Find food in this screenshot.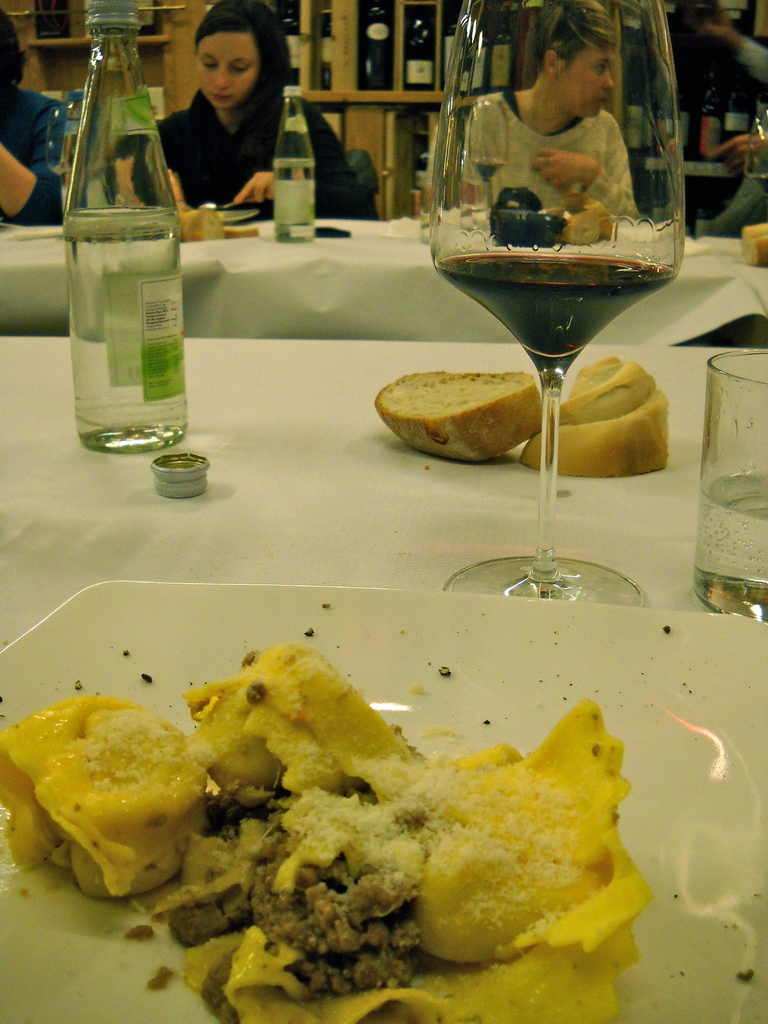
The bounding box for food is (x1=119, y1=644, x2=660, y2=1023).
